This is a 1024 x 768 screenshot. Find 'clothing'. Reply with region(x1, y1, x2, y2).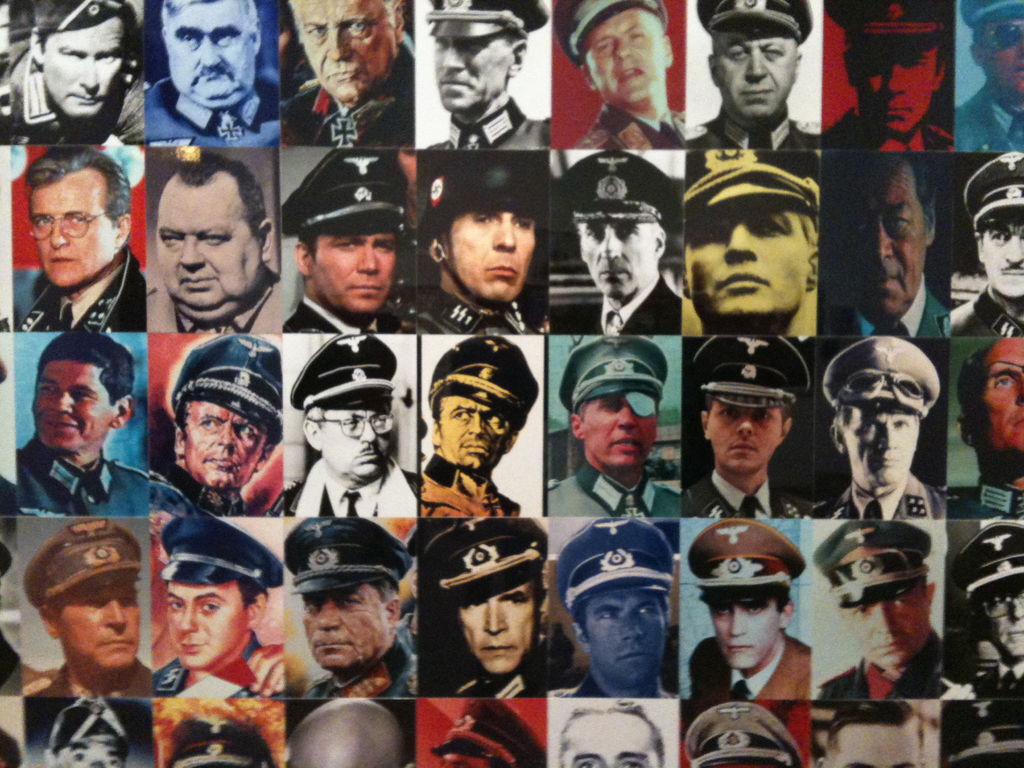
region(816, 626, 940, 698).
